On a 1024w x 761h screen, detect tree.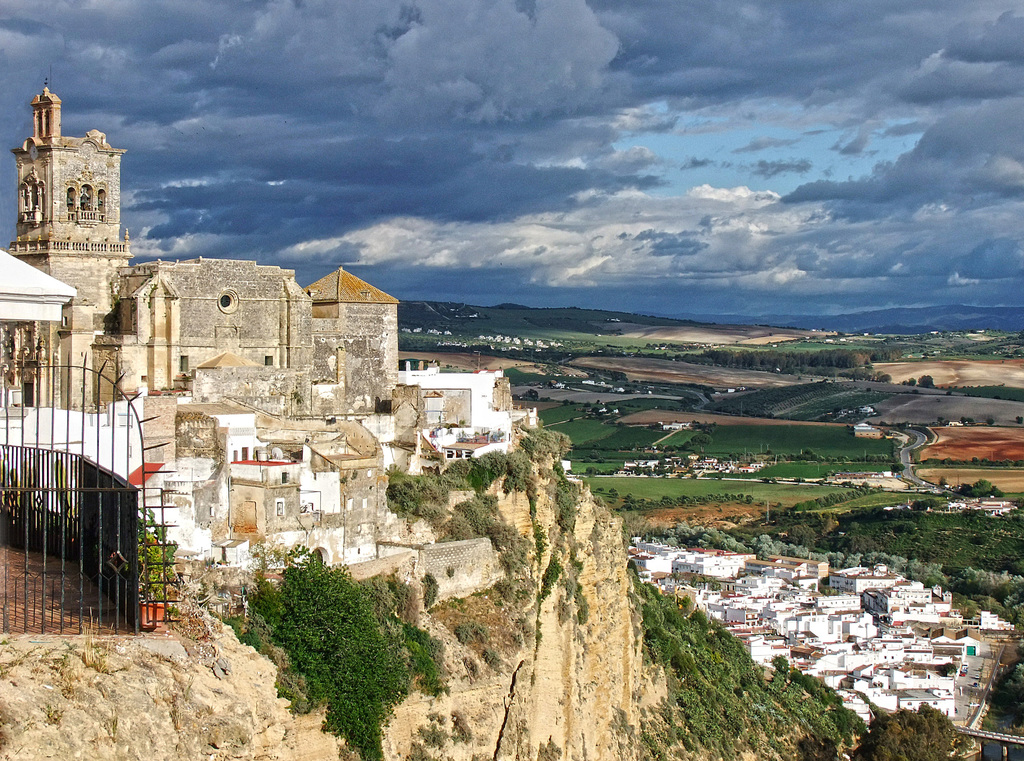
<box>134,512,177,619</box>.
